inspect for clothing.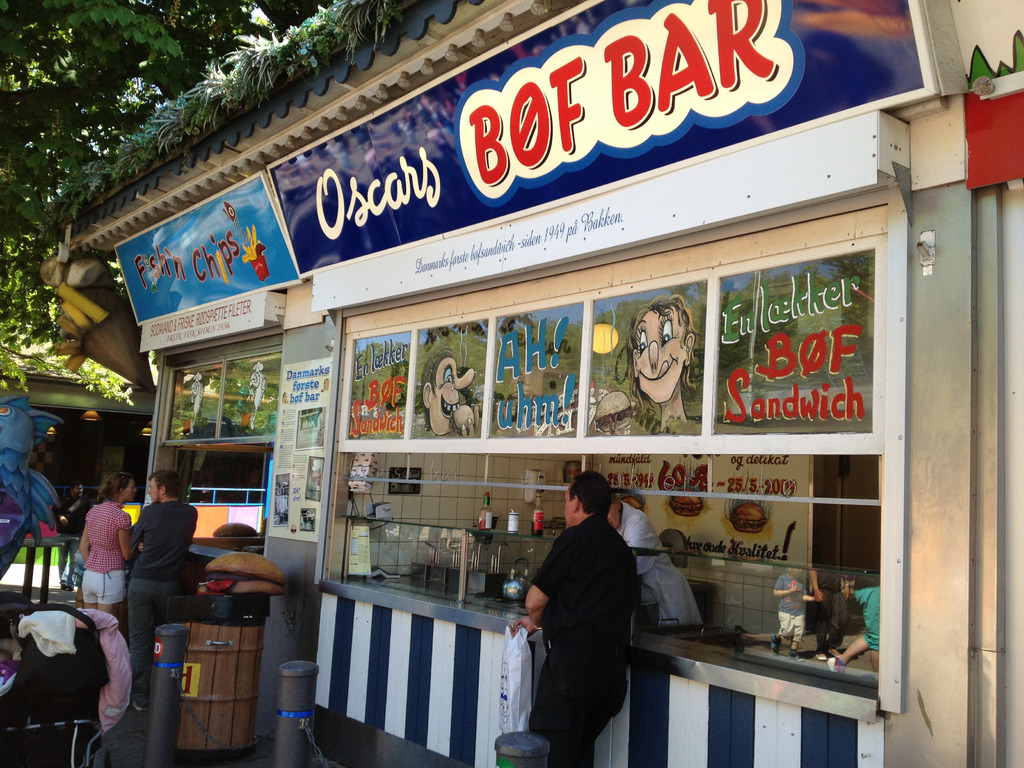
Inspection: bbox(621, 491, 701, 633).
